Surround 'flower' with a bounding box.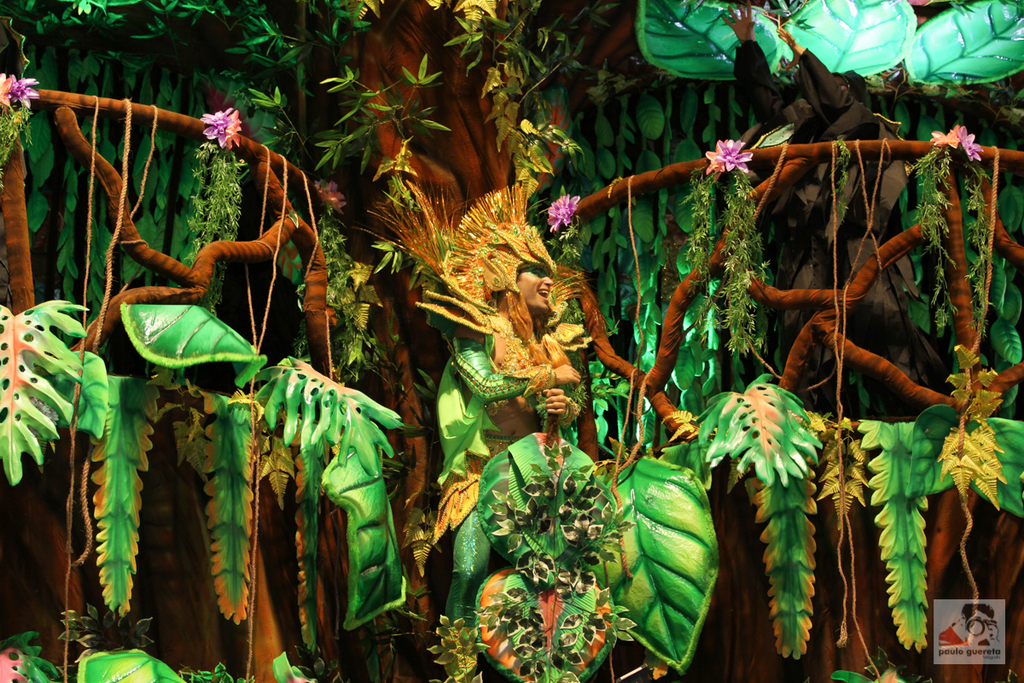
box=[701, 127, 777, 186].
